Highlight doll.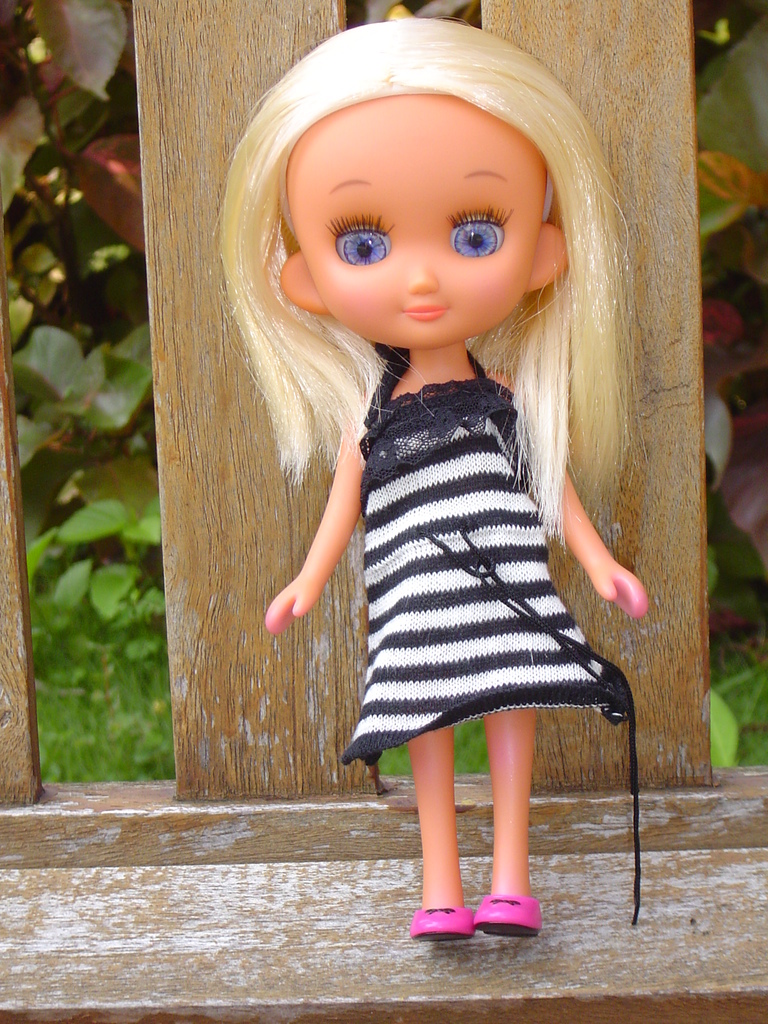
Highlighted region: box(180, 44, 672, 947).
